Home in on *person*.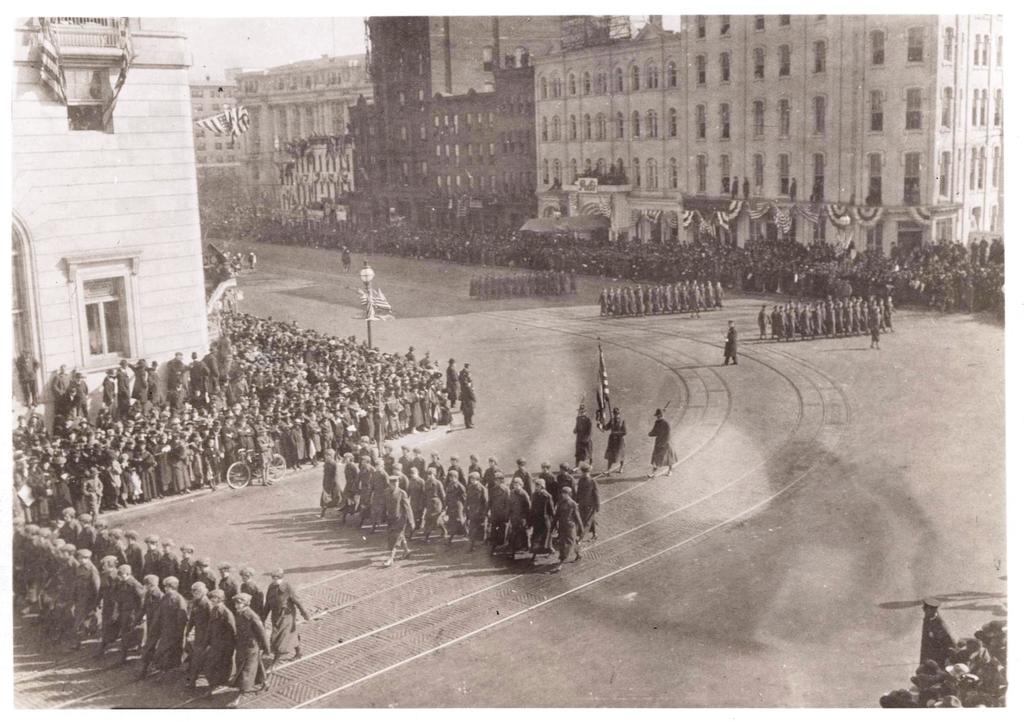
Homed in at [723, 317, 736, 365].
